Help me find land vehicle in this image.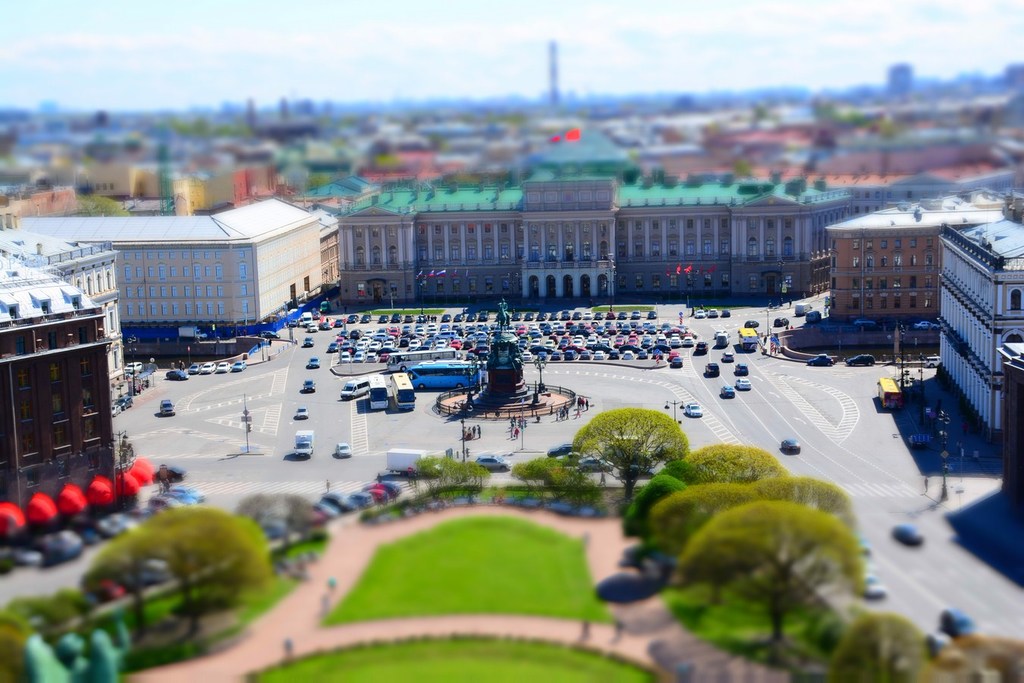
Found it: bbox=[337, 322, 339, 327].
